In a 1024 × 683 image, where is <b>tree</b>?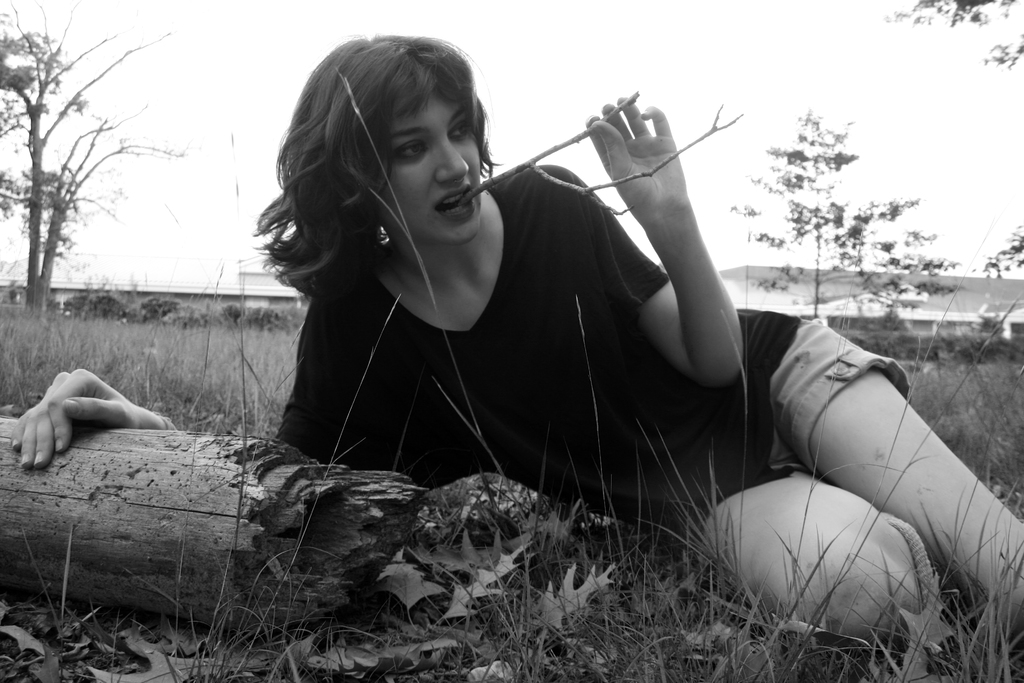
region(0, 20, 187, 308).
